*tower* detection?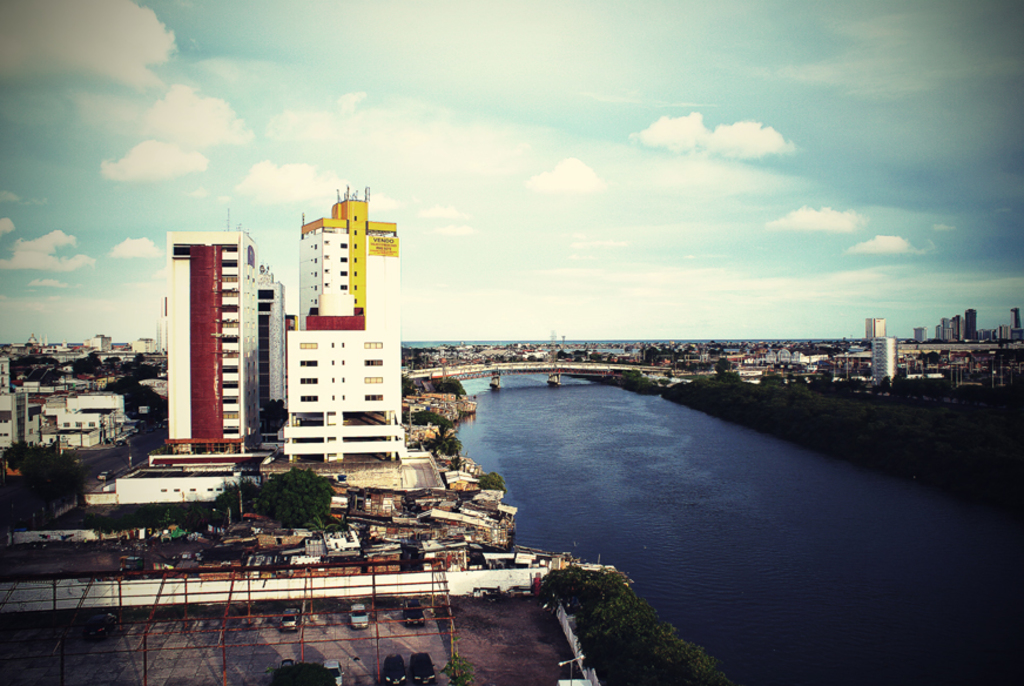
<box>871,315,881,341</box>
